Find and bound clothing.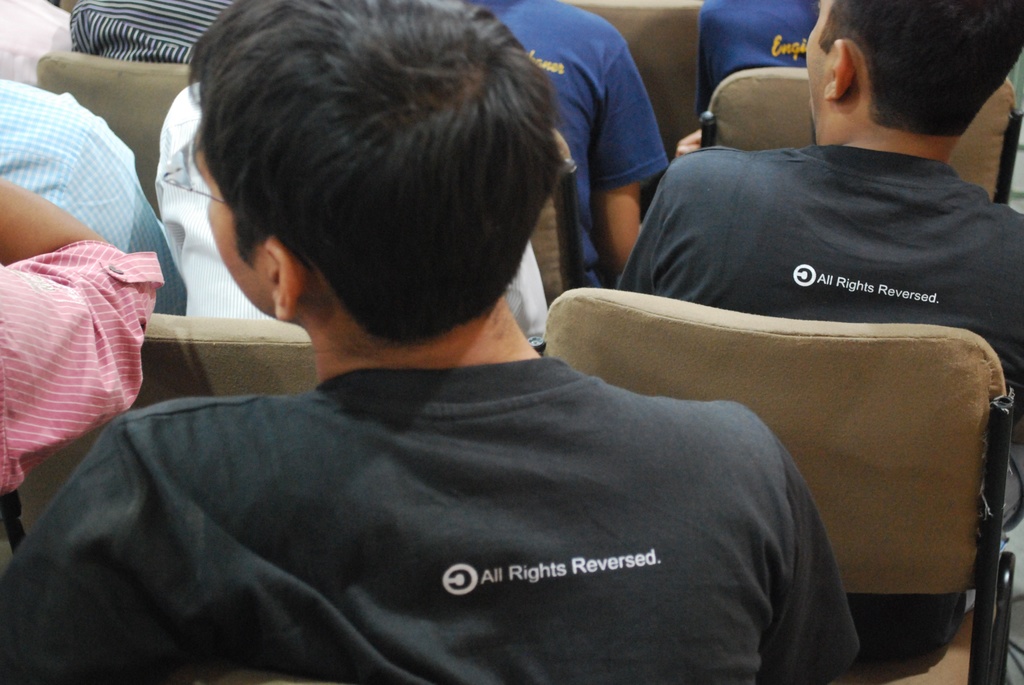
Bound: select_region(476, 0, 668, 290).
